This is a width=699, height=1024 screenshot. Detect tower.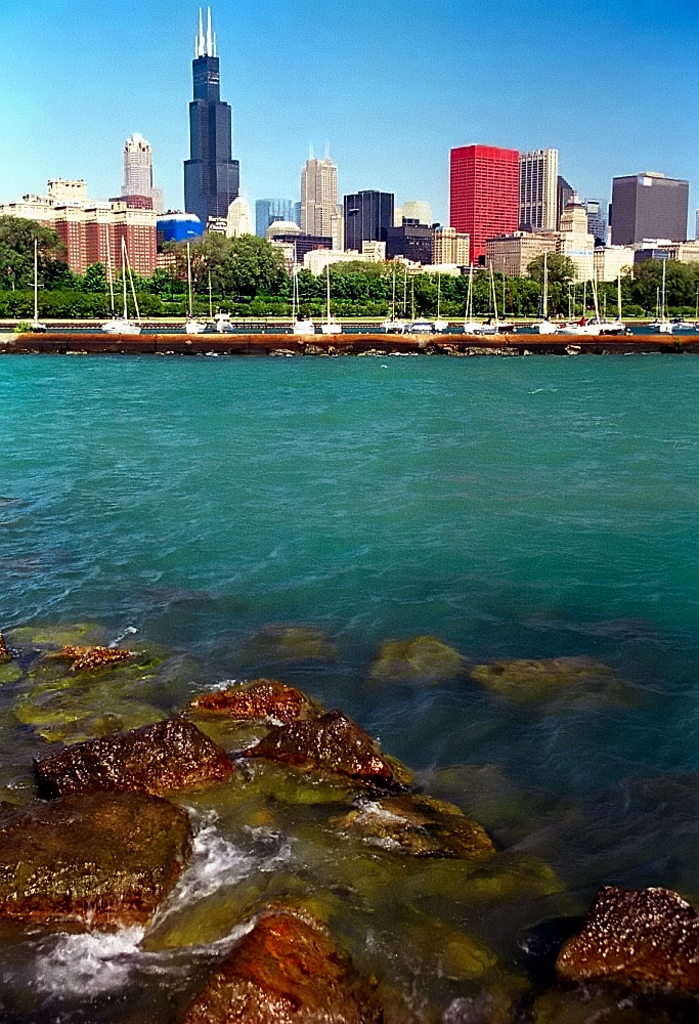
Rect(182, 4, 243, 227).
